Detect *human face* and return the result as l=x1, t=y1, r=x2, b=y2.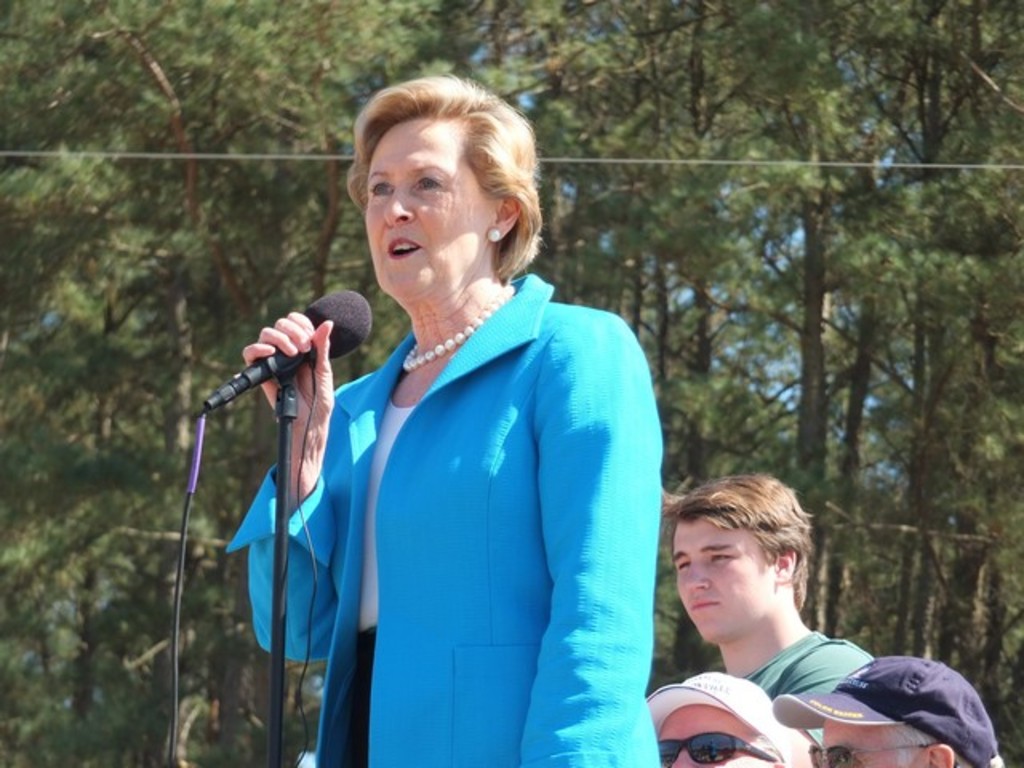
l=365, t=118, r=494, b=293.
